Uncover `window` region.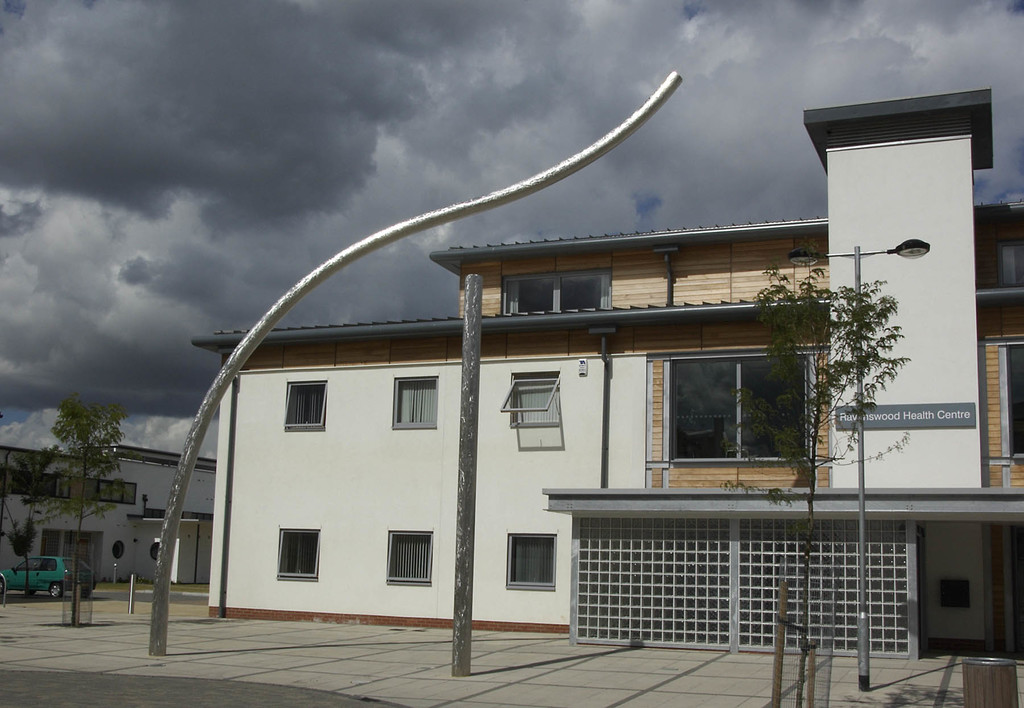
Uncovered: [left=996, top=239, right=1023, bottom=289].
